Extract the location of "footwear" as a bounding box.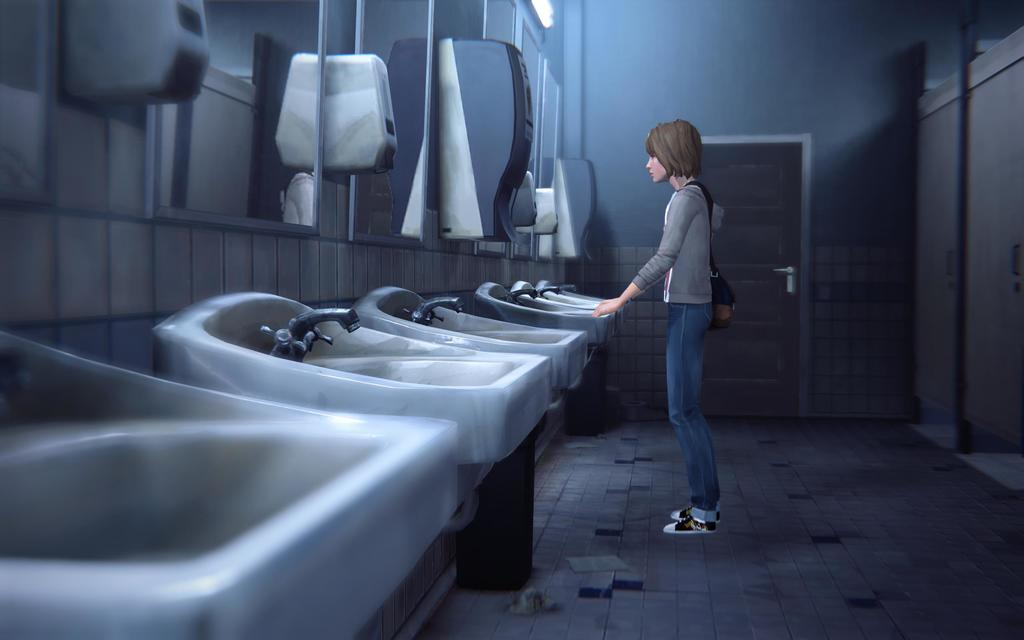
rect(663, 509, 713, 539).
